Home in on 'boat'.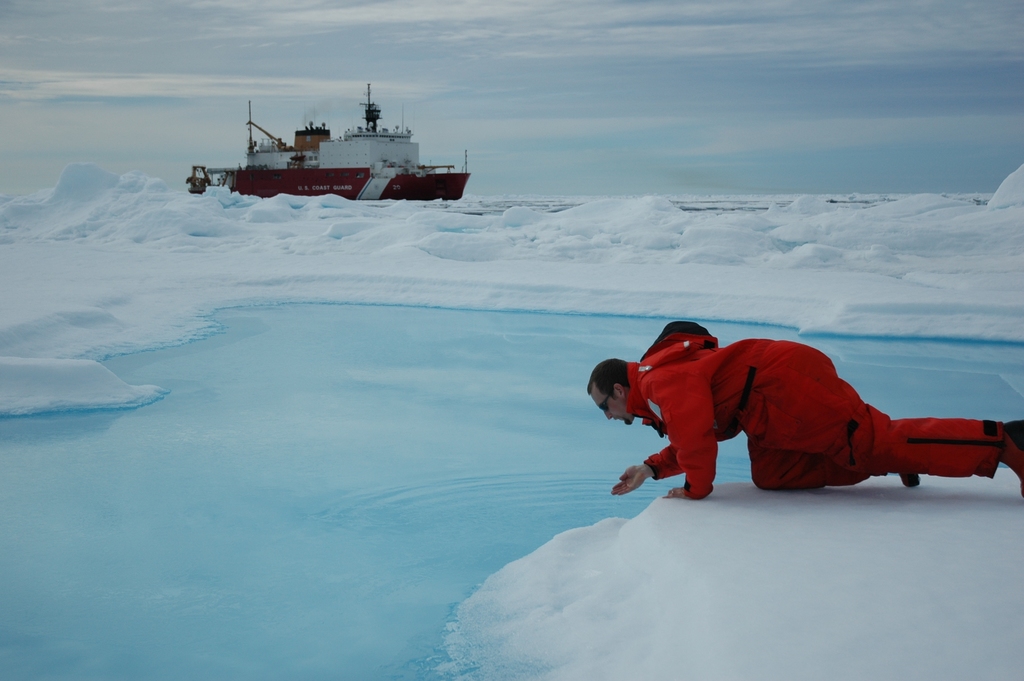
Homed in at 198 69 509 188.
